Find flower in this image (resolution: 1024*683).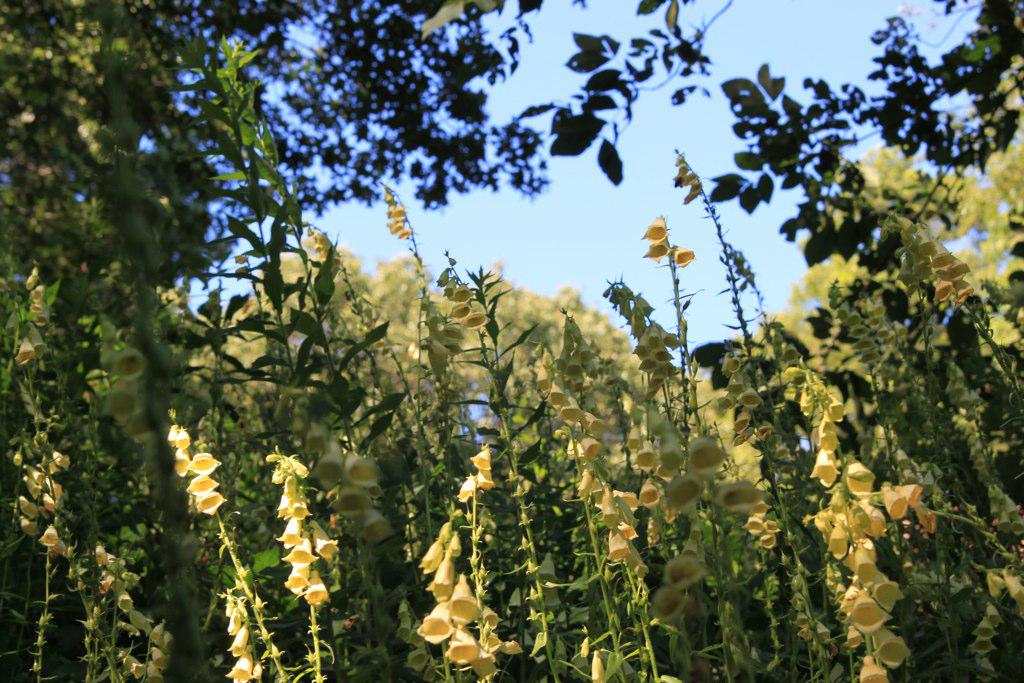
<box>456,474,477,503</box>.
